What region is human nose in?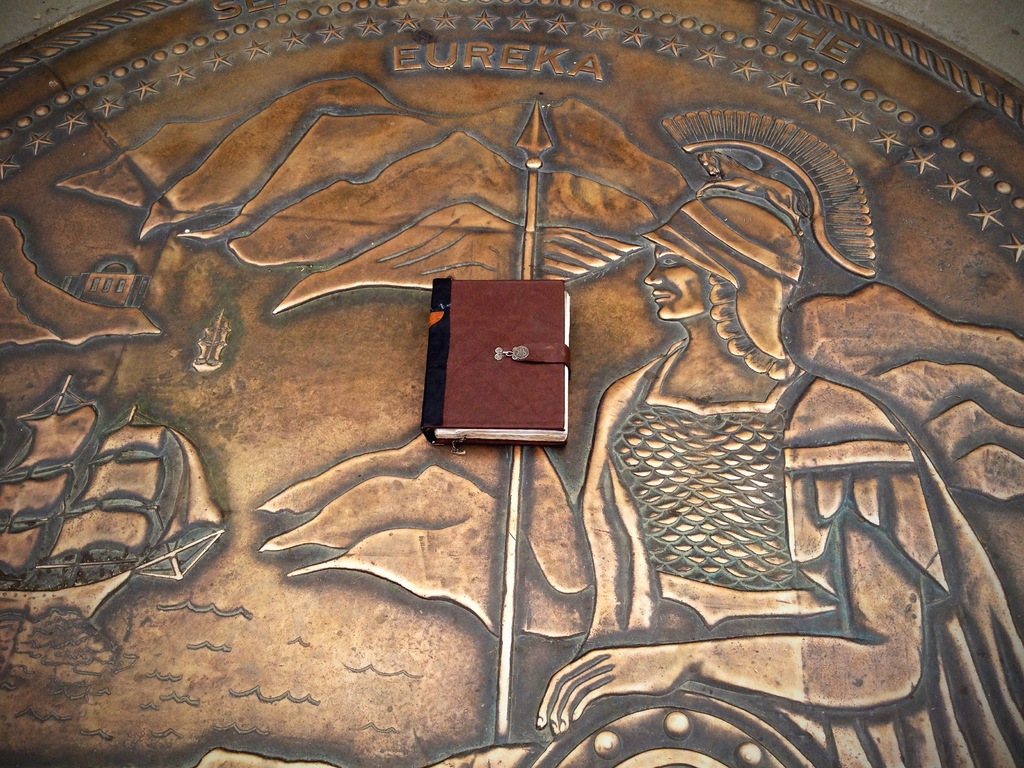
detection(641, 262, 666, 285).
